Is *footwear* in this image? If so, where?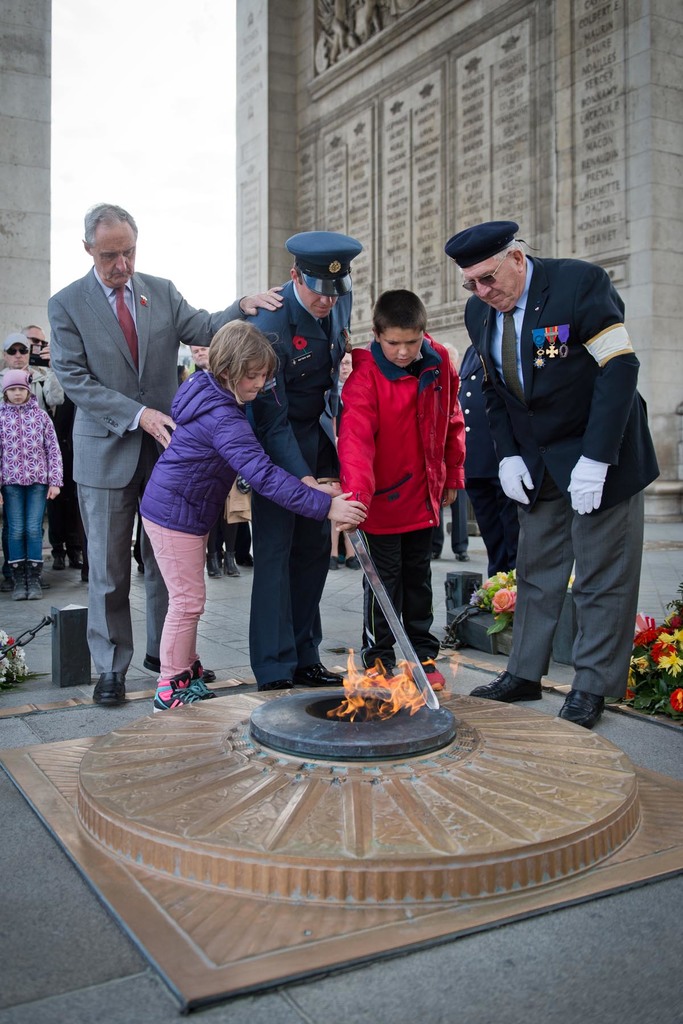
Yes, at <region>202, 552, 220, 579</region>.
